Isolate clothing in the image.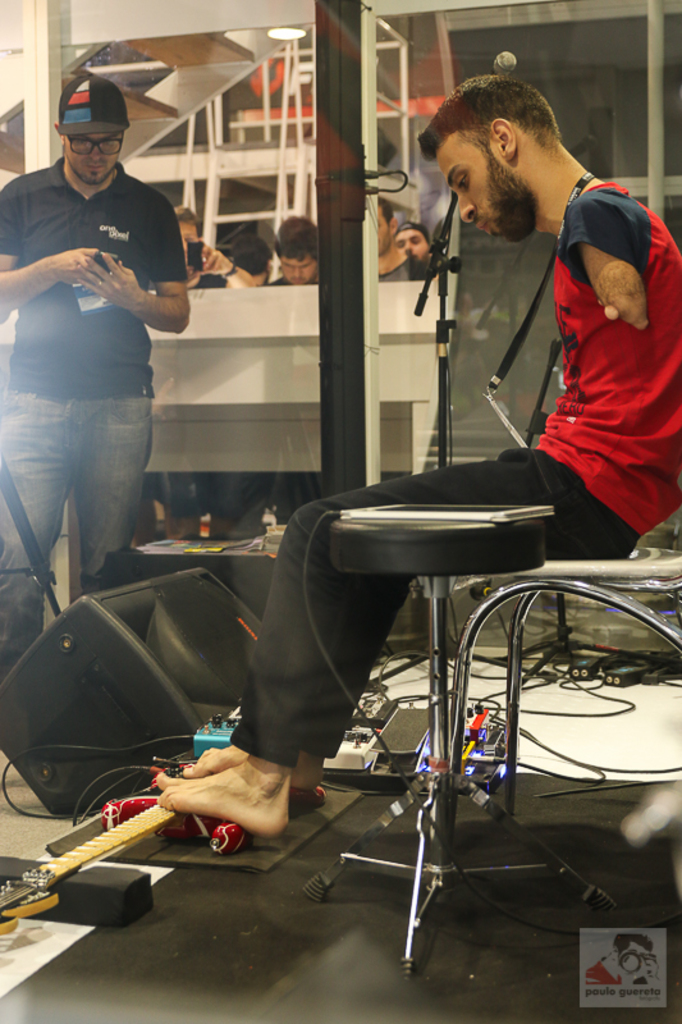
Isolated region: select_region(511, 168, 664, 548).
